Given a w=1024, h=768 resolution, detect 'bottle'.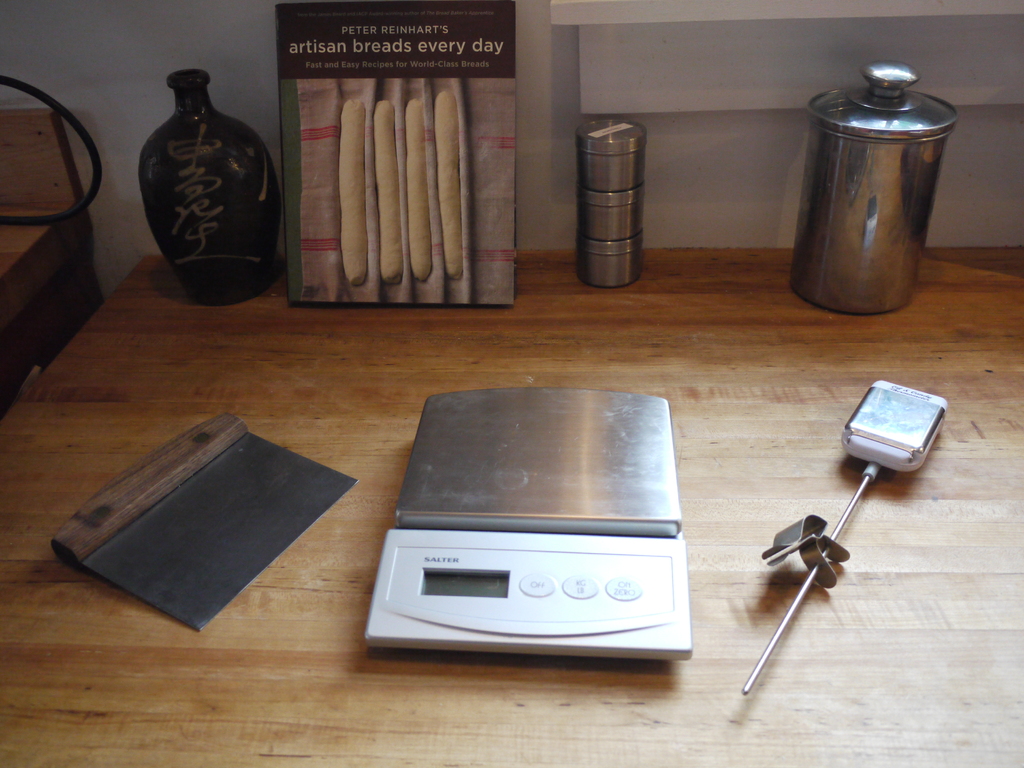
135/68/282/308.
